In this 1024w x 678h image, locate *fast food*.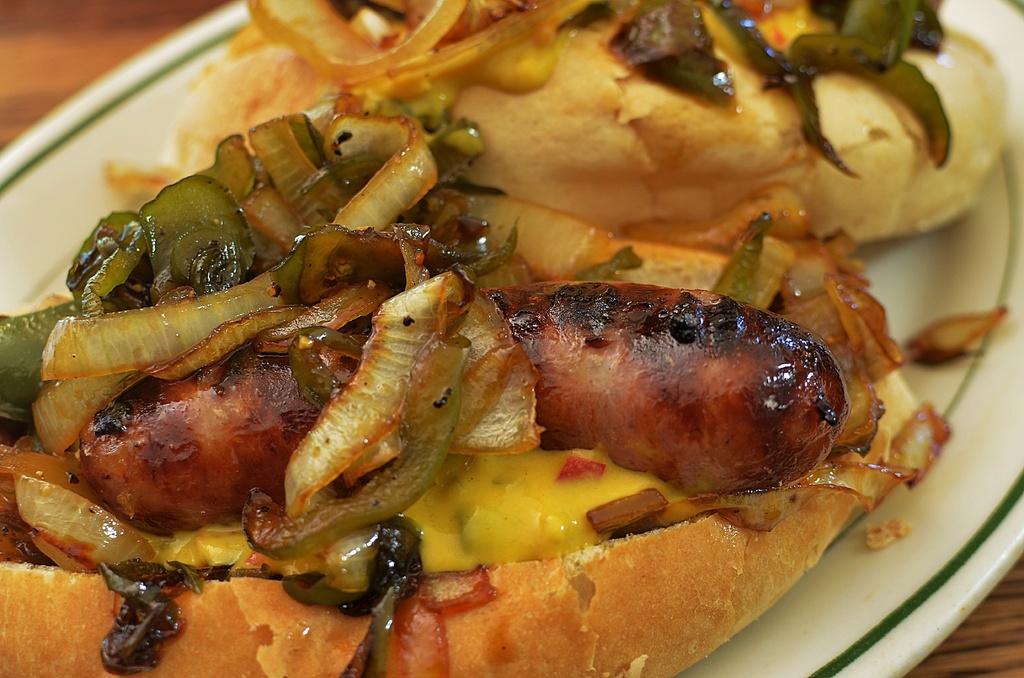
Bounding box: <bbox>8, 0, 1018, 666</bbox>.
